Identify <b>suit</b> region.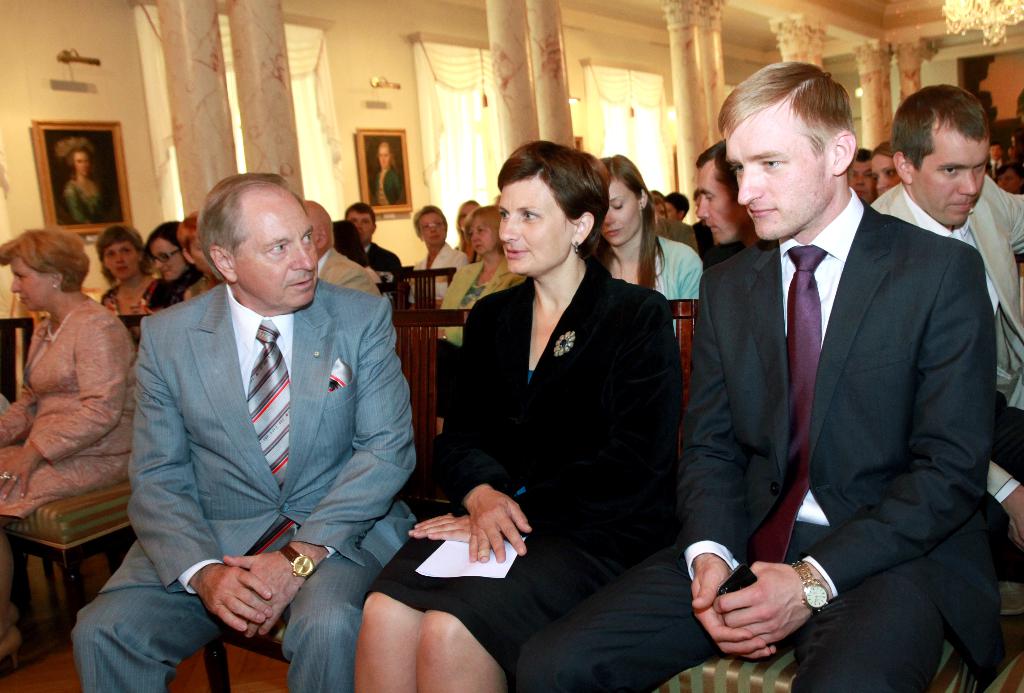
Region: [405, 245, 468, 301].
